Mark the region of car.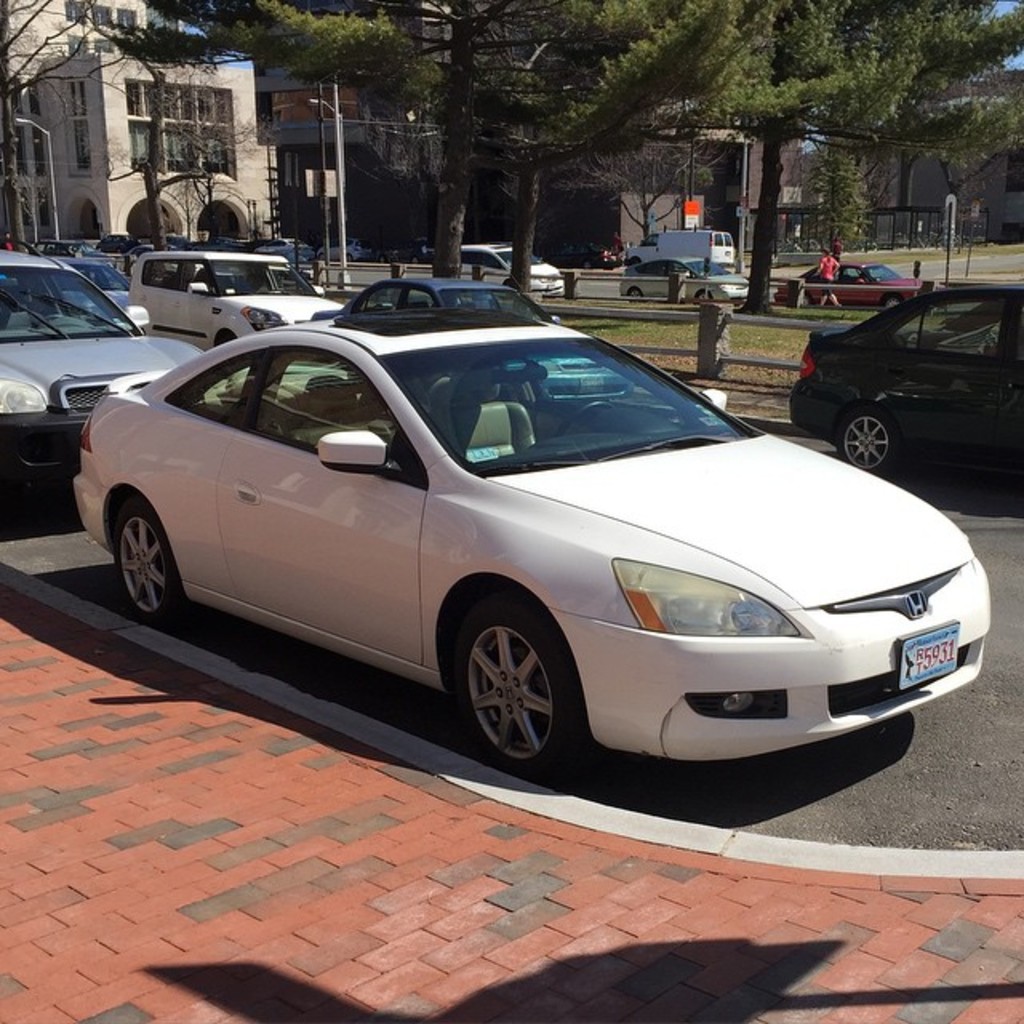
Region: 445:238:563:296.
